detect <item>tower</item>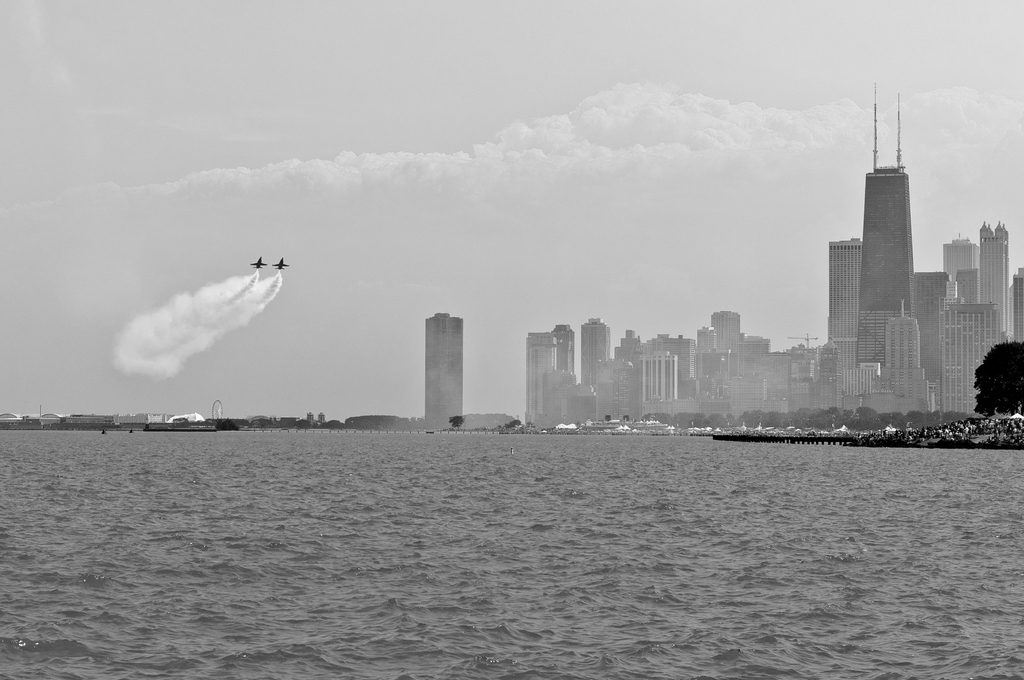
rect(913, 268, 955, 407)
